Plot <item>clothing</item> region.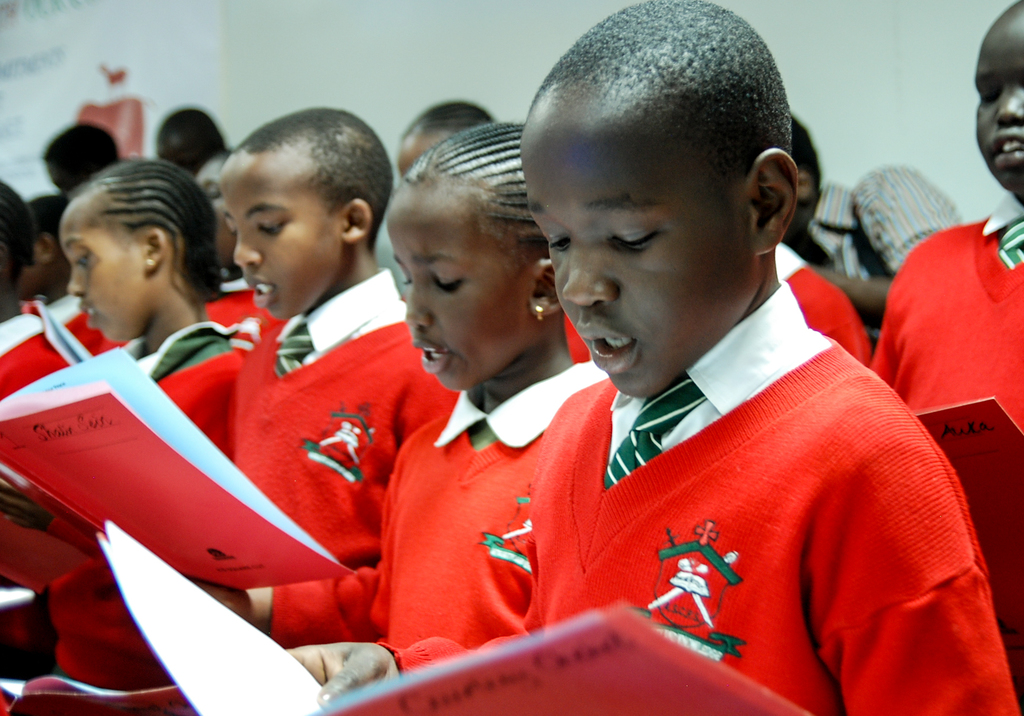
Plotted at 47 321 244 690.
